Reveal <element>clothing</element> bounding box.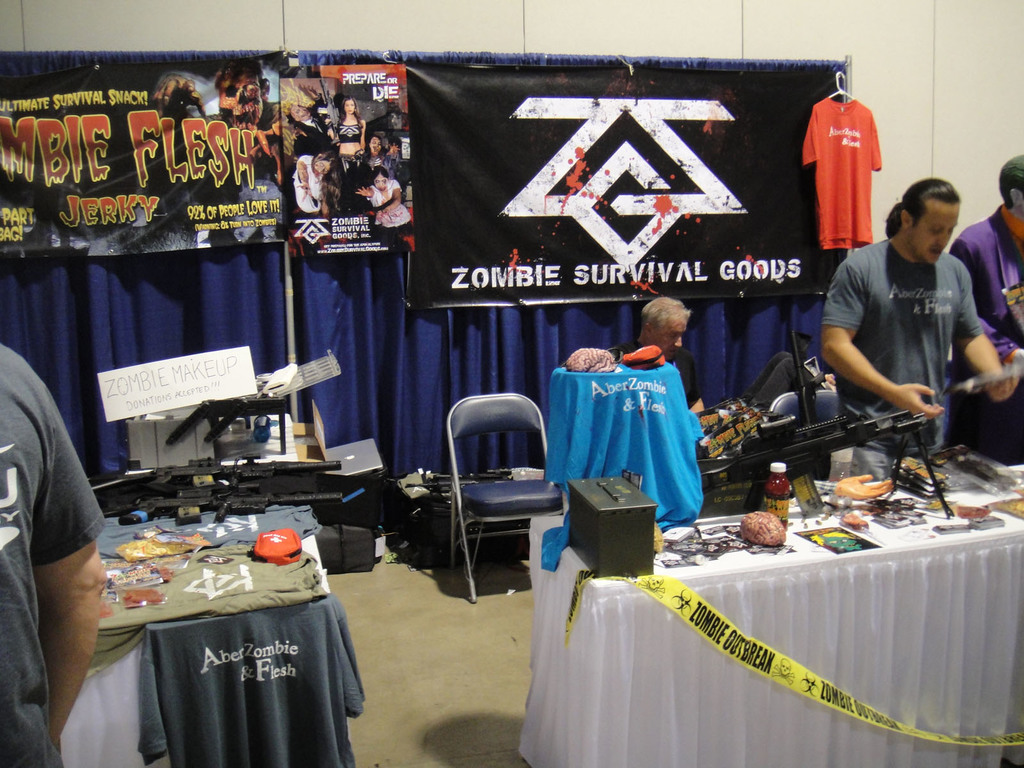
Revealed: crop(816, 198, 989, 422).
